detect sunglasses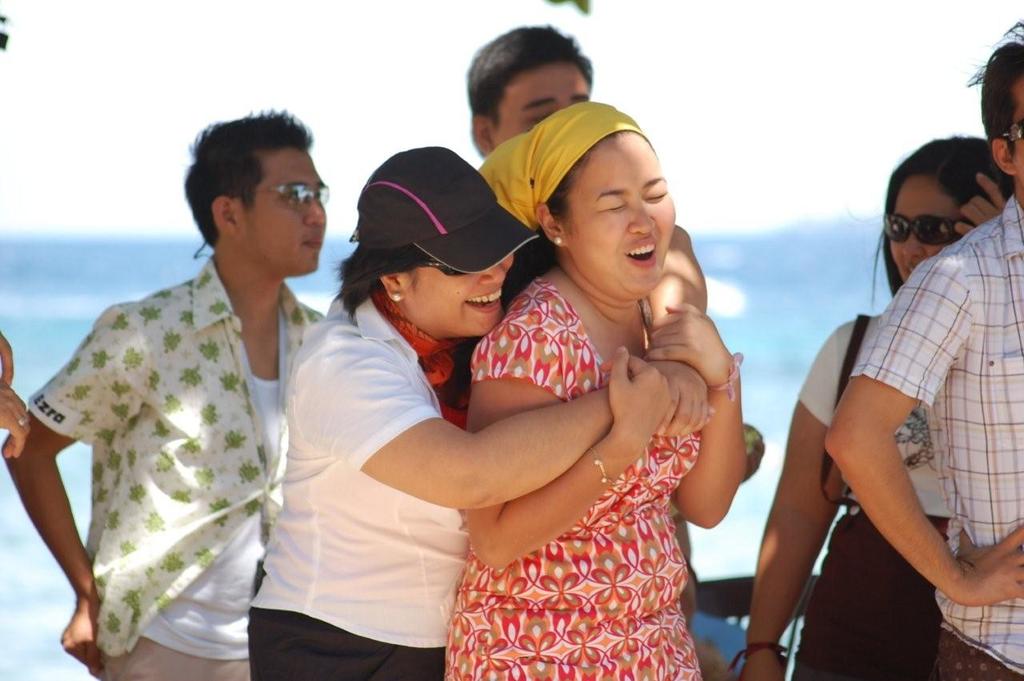
box(1005, 118, 1023, 142)
